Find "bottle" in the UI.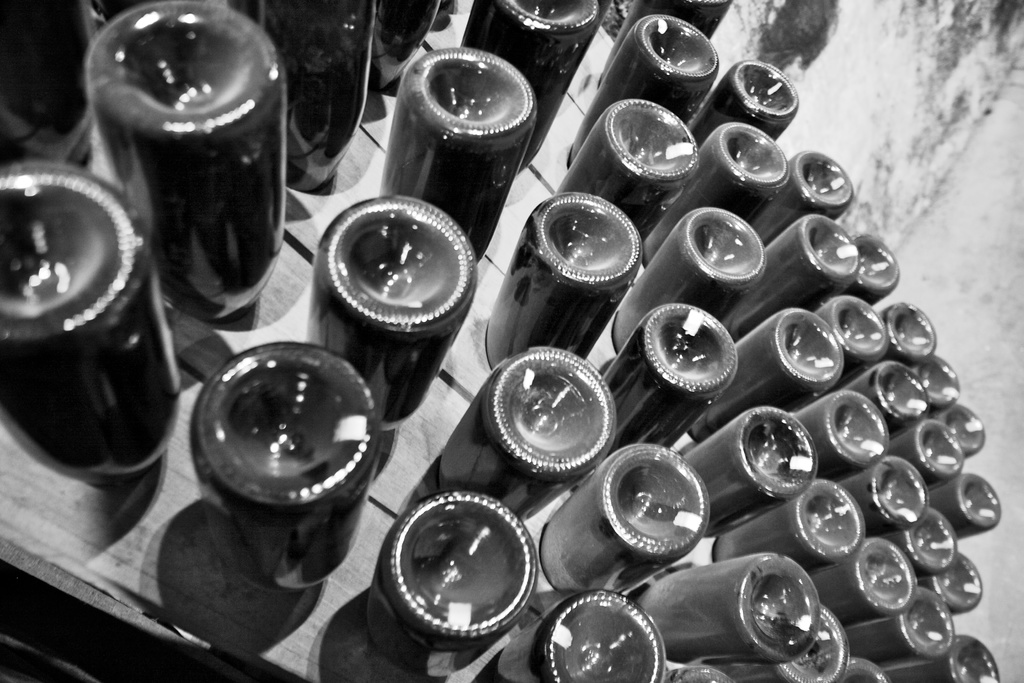
UI element at (x1=79, y1=0, x2=285, y2=322).
